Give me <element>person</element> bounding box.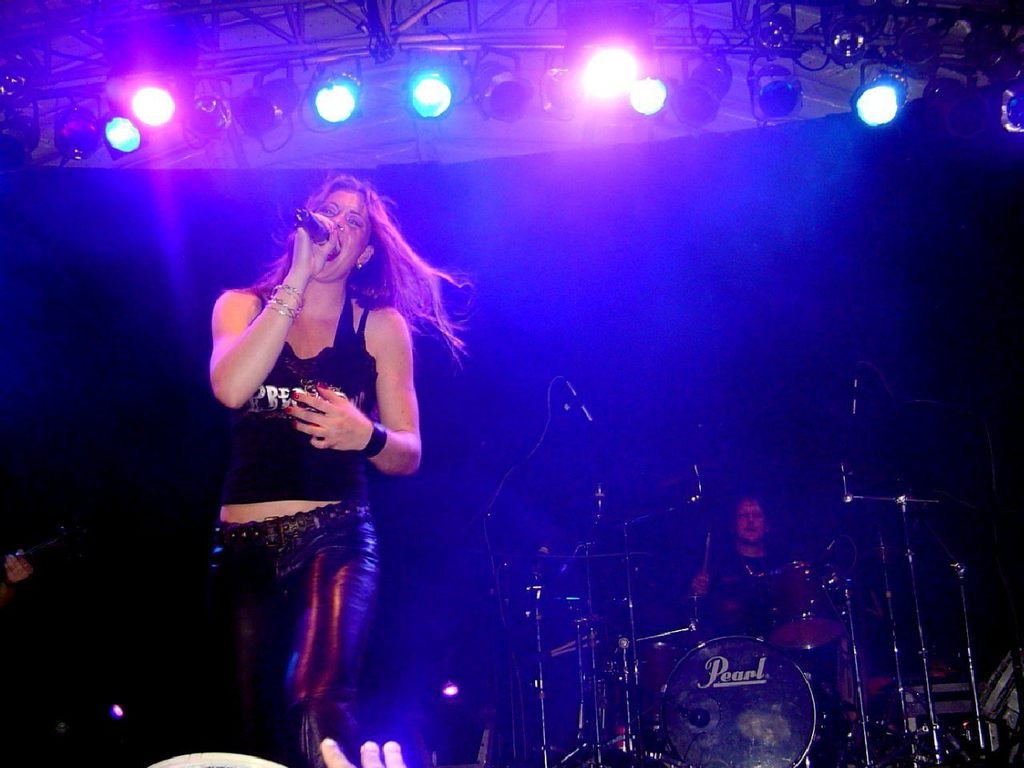
bbox=[201, 145, 478, 742].
